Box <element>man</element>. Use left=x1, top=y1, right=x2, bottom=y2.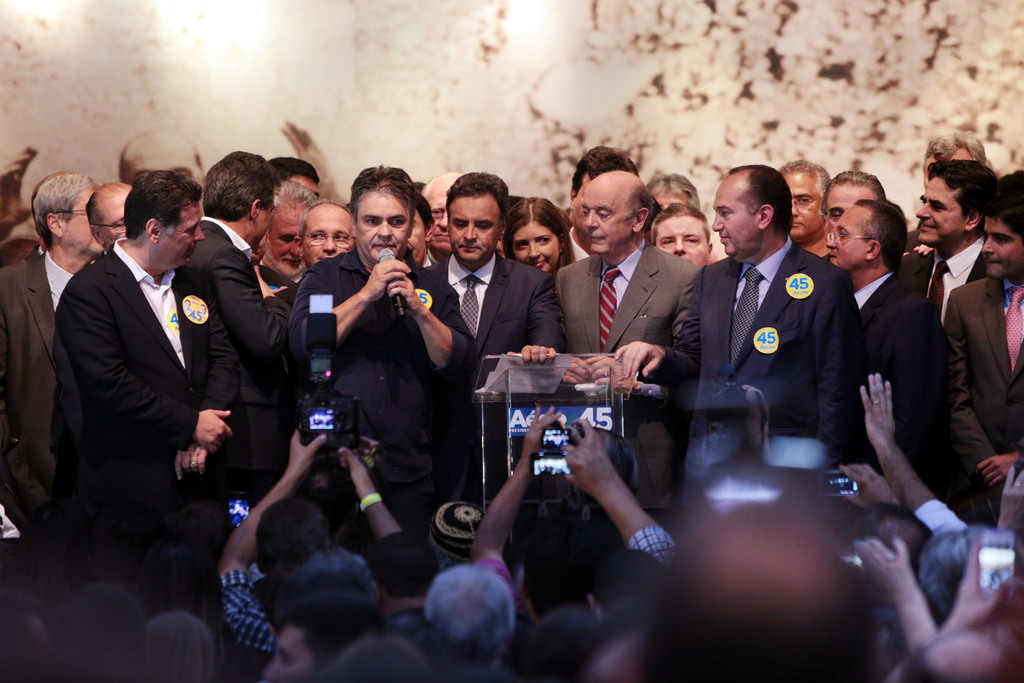
left=420, top=169, right=467, bottom=269.
